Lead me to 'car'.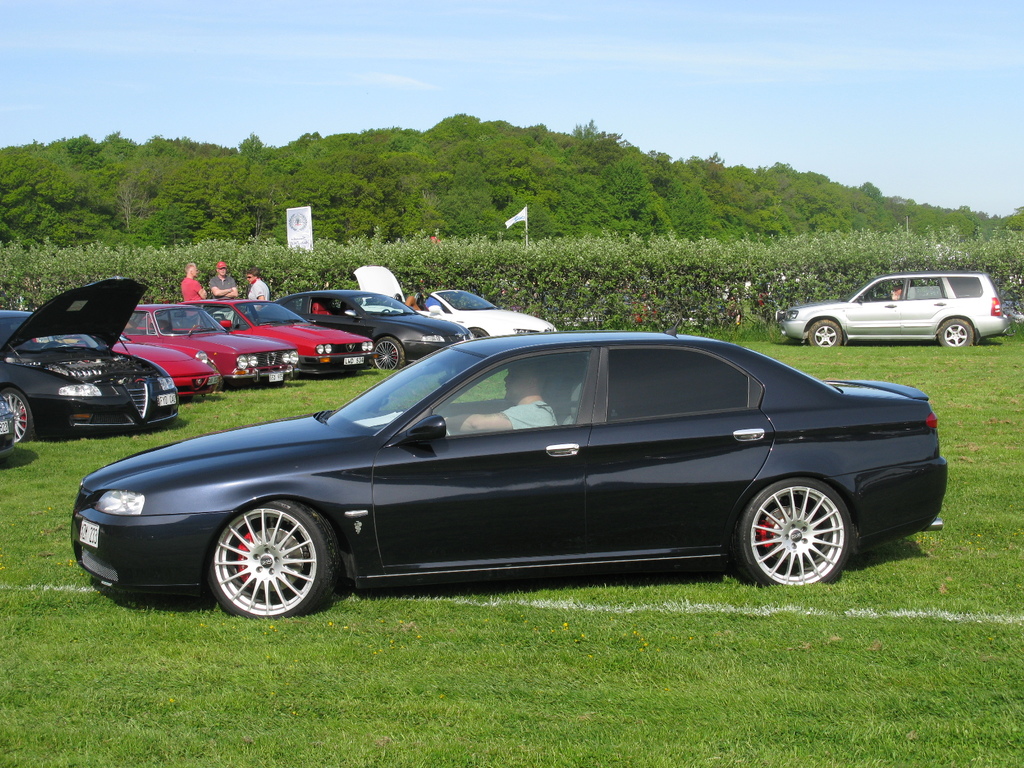
Lead to {"x1": 68, "y1": 322, "x2": 948, "y2": 625}.
